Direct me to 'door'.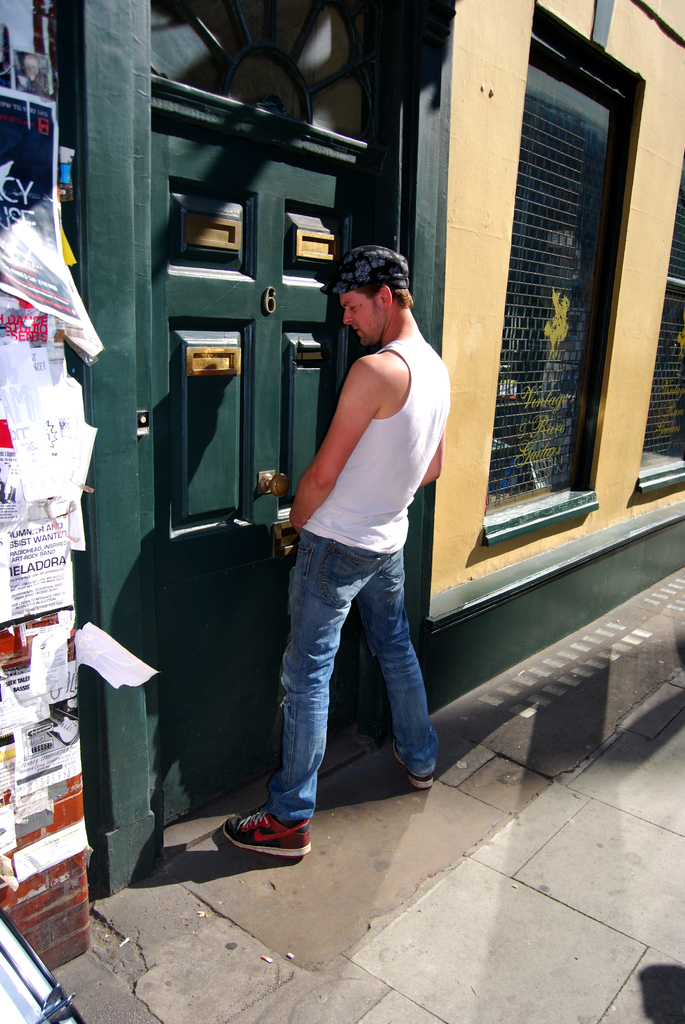
Direction: left=263, top=137, right=387, bottom=800.
